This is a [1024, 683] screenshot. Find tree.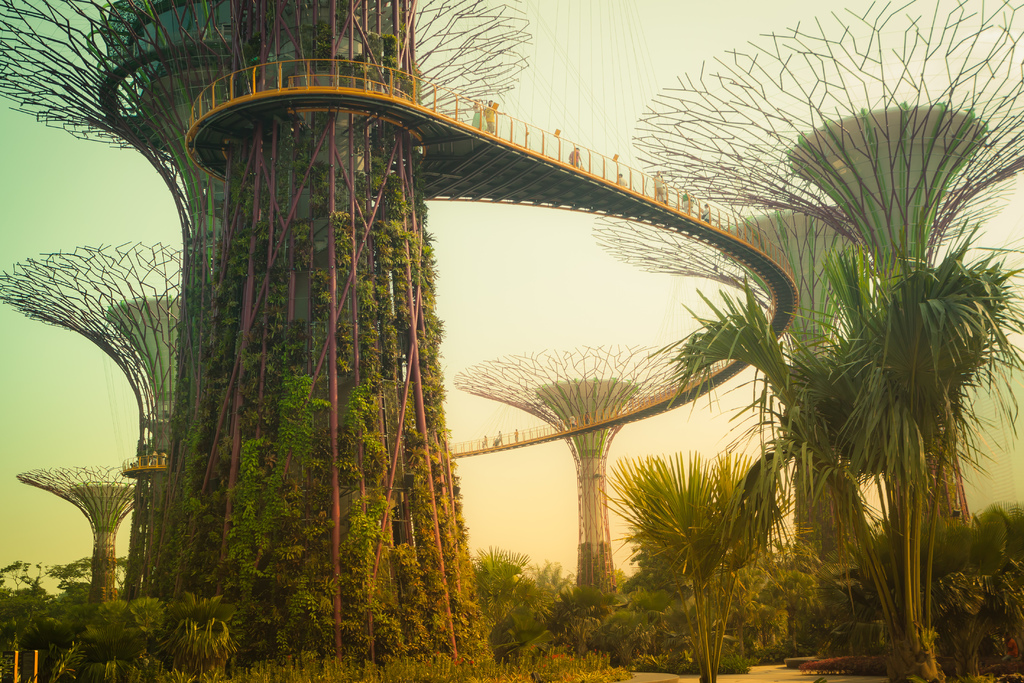
Bounding box: <region>157, 589, 230, 680</region>.
